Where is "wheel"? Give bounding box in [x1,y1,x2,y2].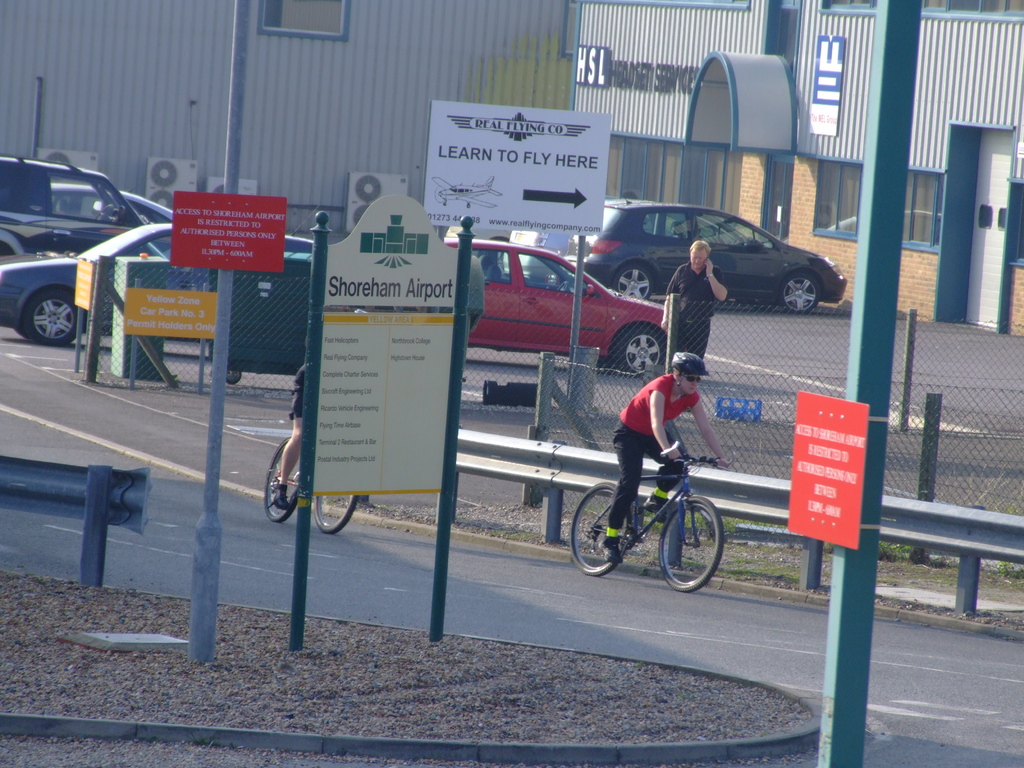
[611,326,666,378].
